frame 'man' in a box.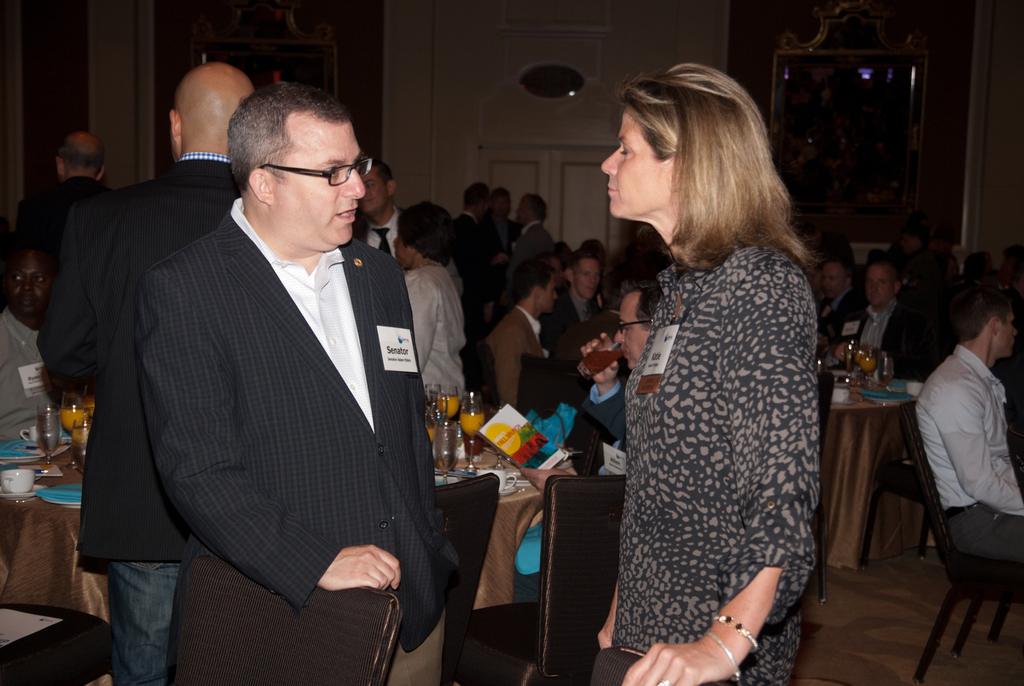
left=37, top=64, right=255, bottom=685.
